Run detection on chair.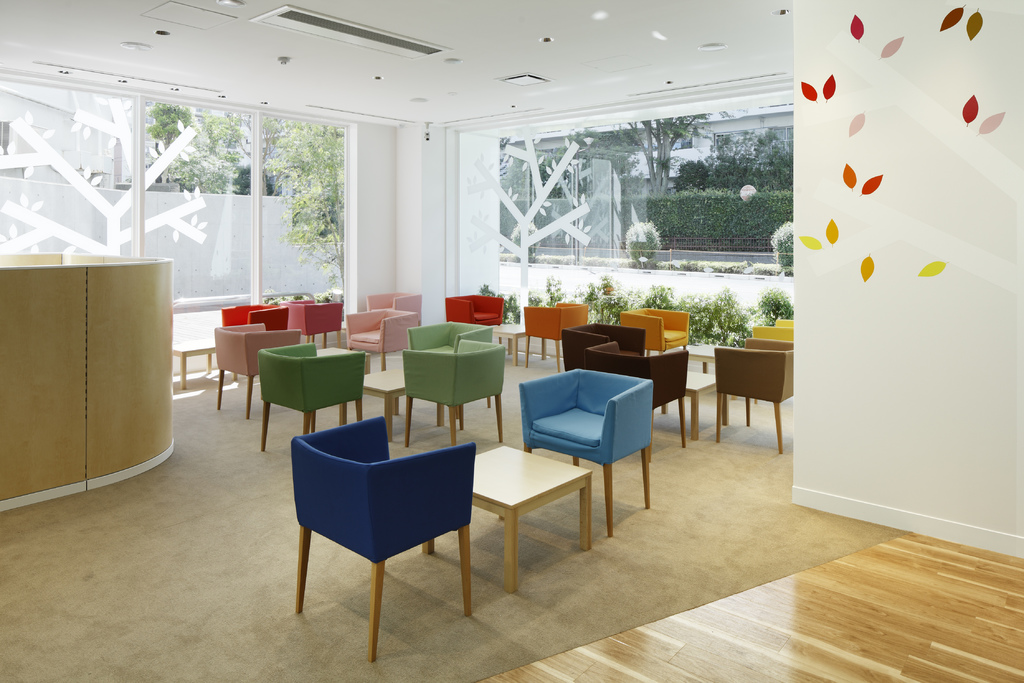
Result: locate(218, 302, 291, 334).
